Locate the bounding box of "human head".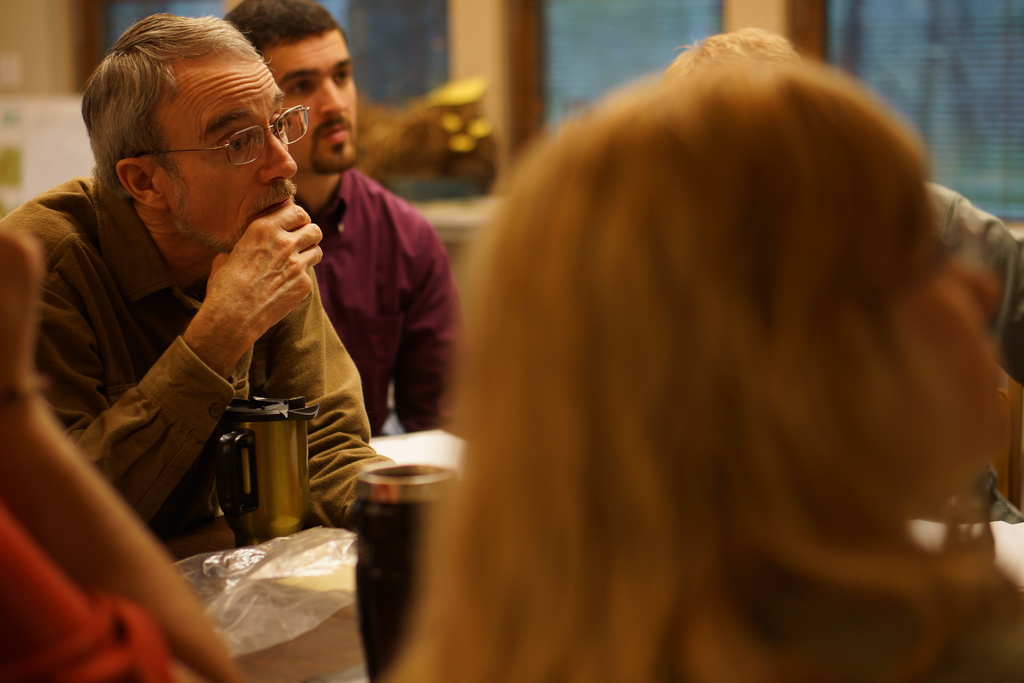
Bounding box: rect(492, 68, 1023, 467).
